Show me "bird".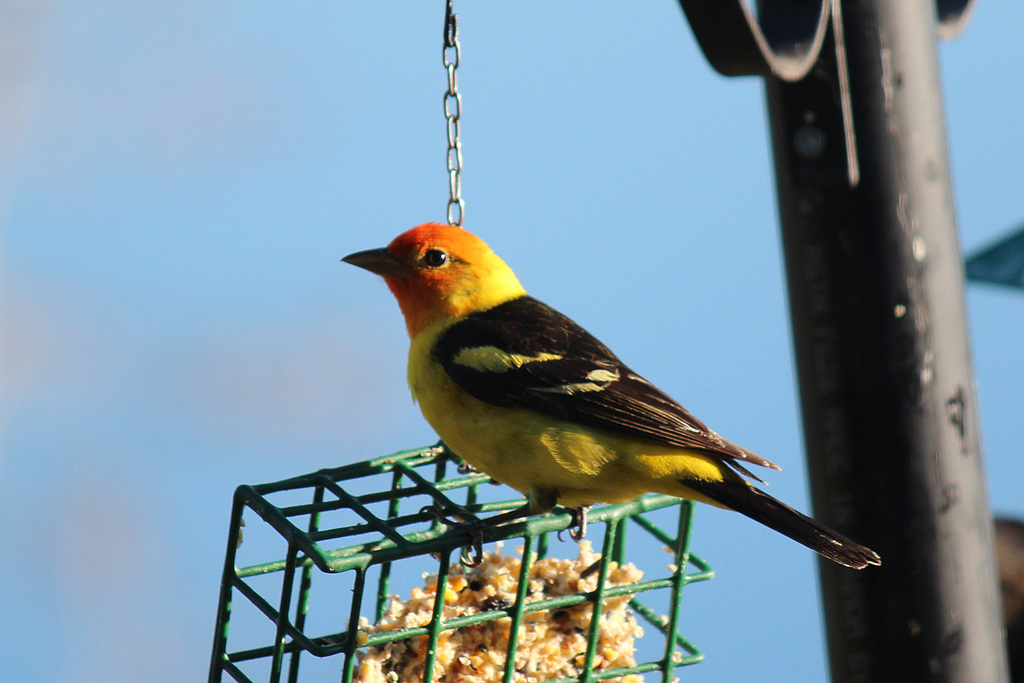
"bird" is here: <bbox>337, 217, 894, 585</bbox>.
